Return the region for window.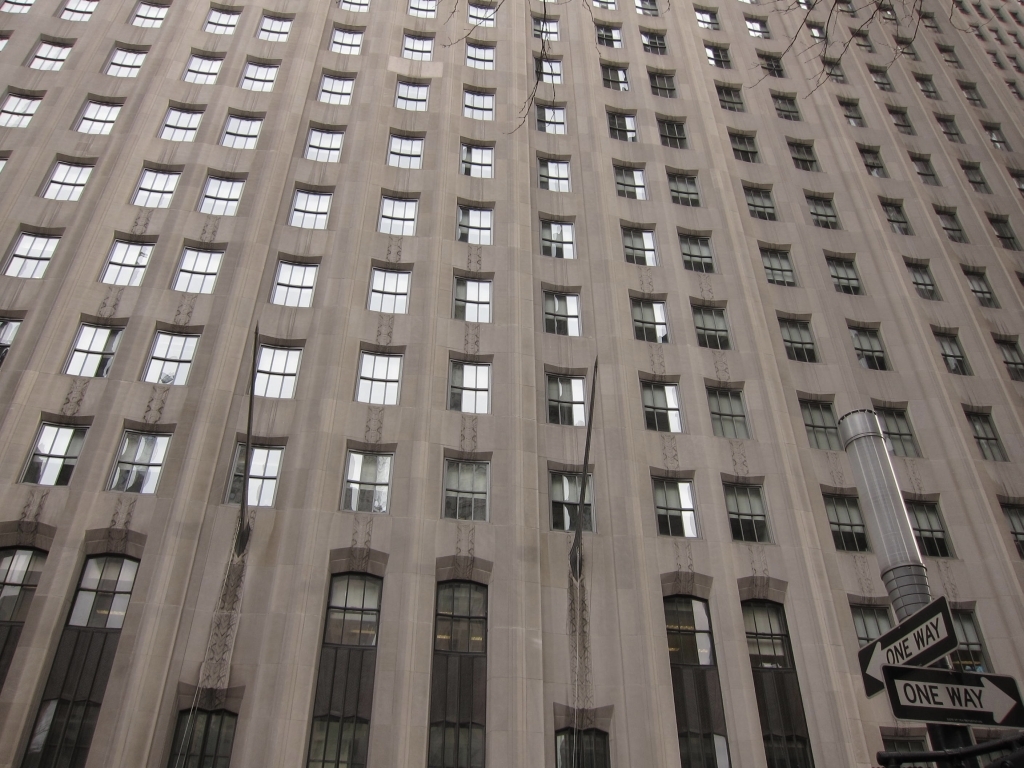
detection(387, 137, 423, 167).
